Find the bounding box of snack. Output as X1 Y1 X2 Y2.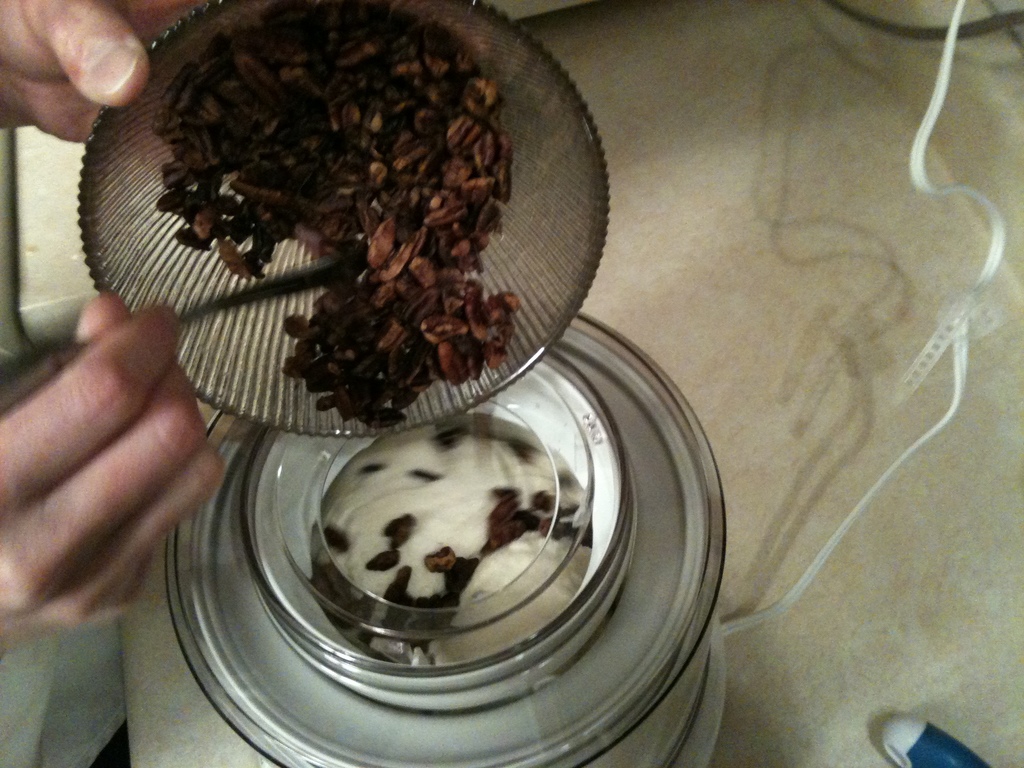
296 415 599 672.
